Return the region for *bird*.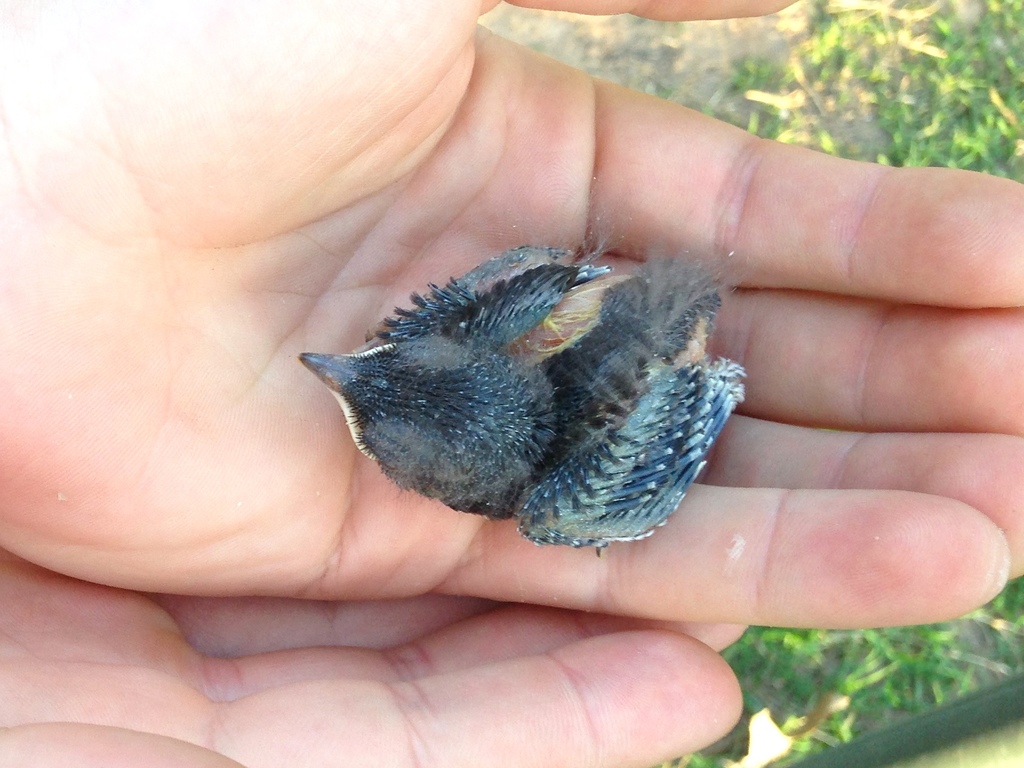
289, 239, 764, 562.
